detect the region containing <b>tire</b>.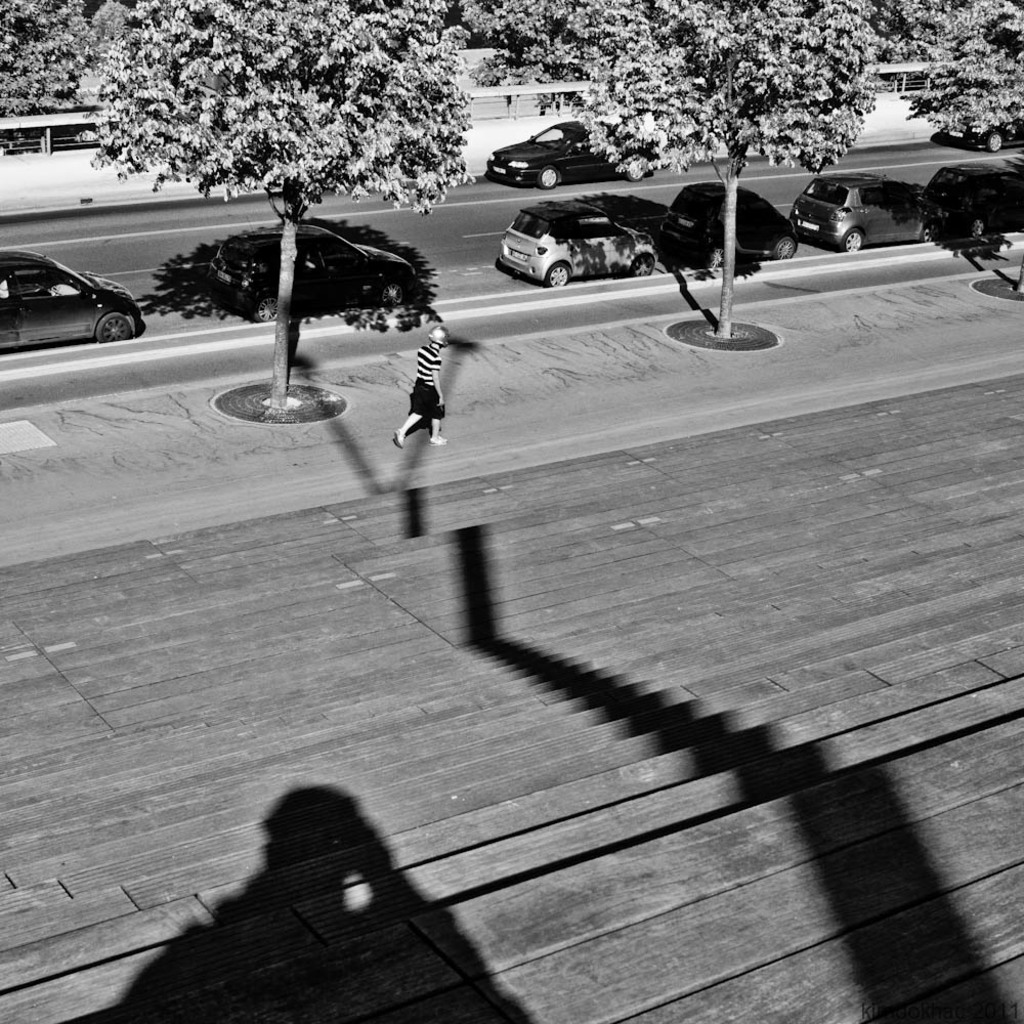
<box>965,217,988,239</box>.
